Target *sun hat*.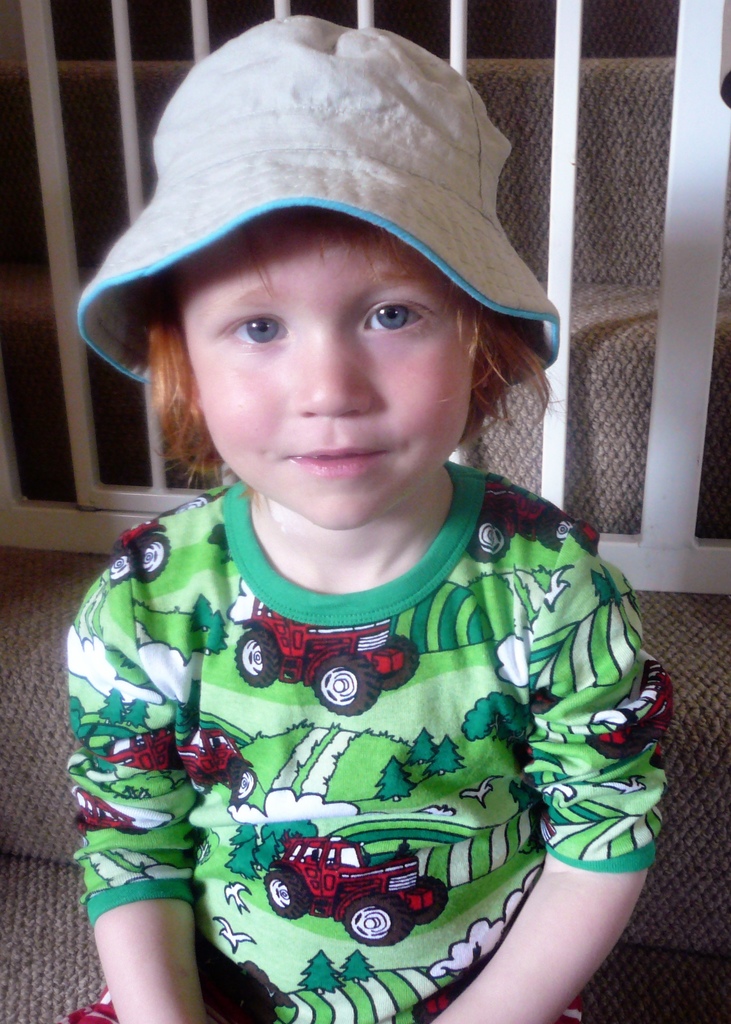
Target region: 74:15:565:399.
